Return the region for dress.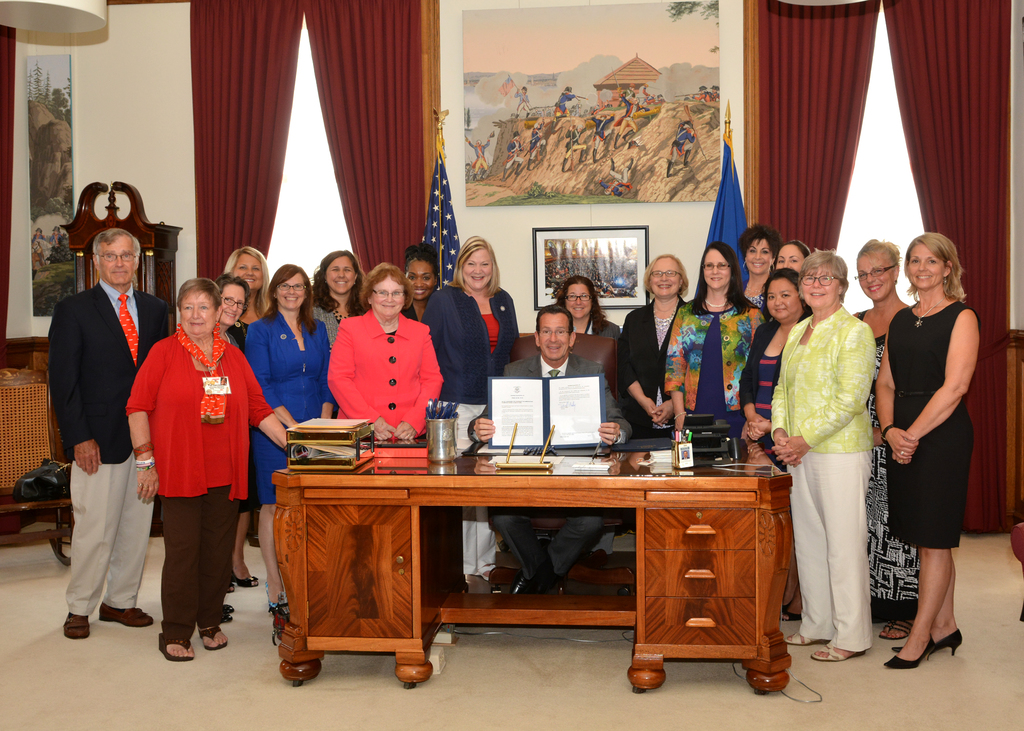
(898, 284, 986, 573).
